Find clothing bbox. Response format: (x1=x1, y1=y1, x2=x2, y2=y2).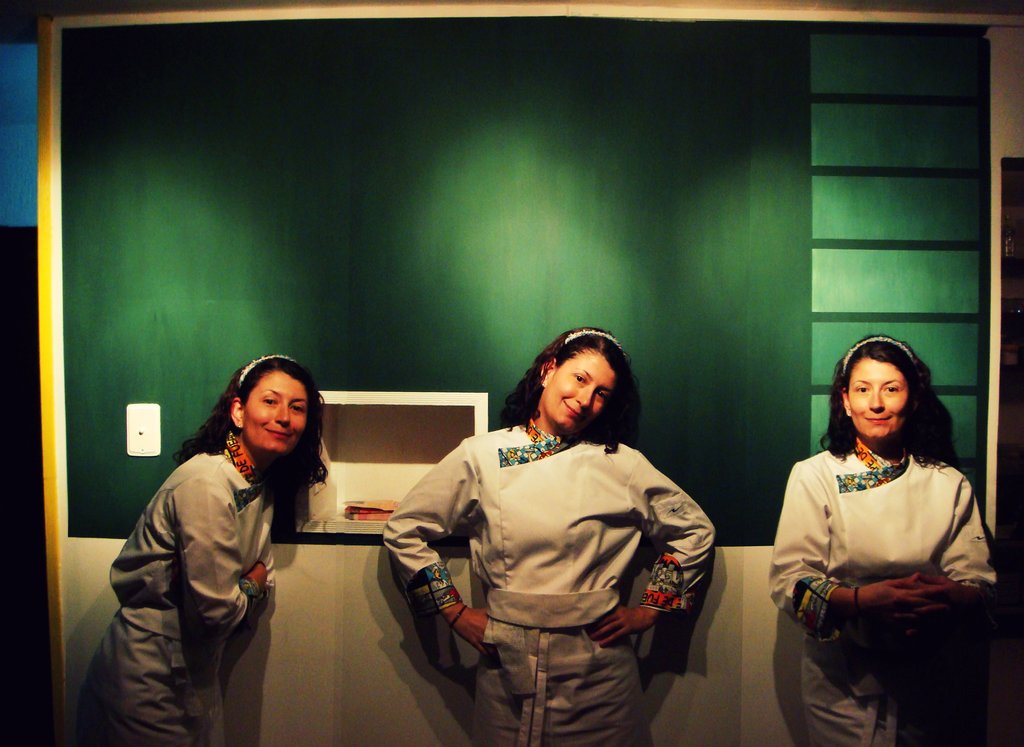
(x1=80, y1=431, x2=283, y2=746).
